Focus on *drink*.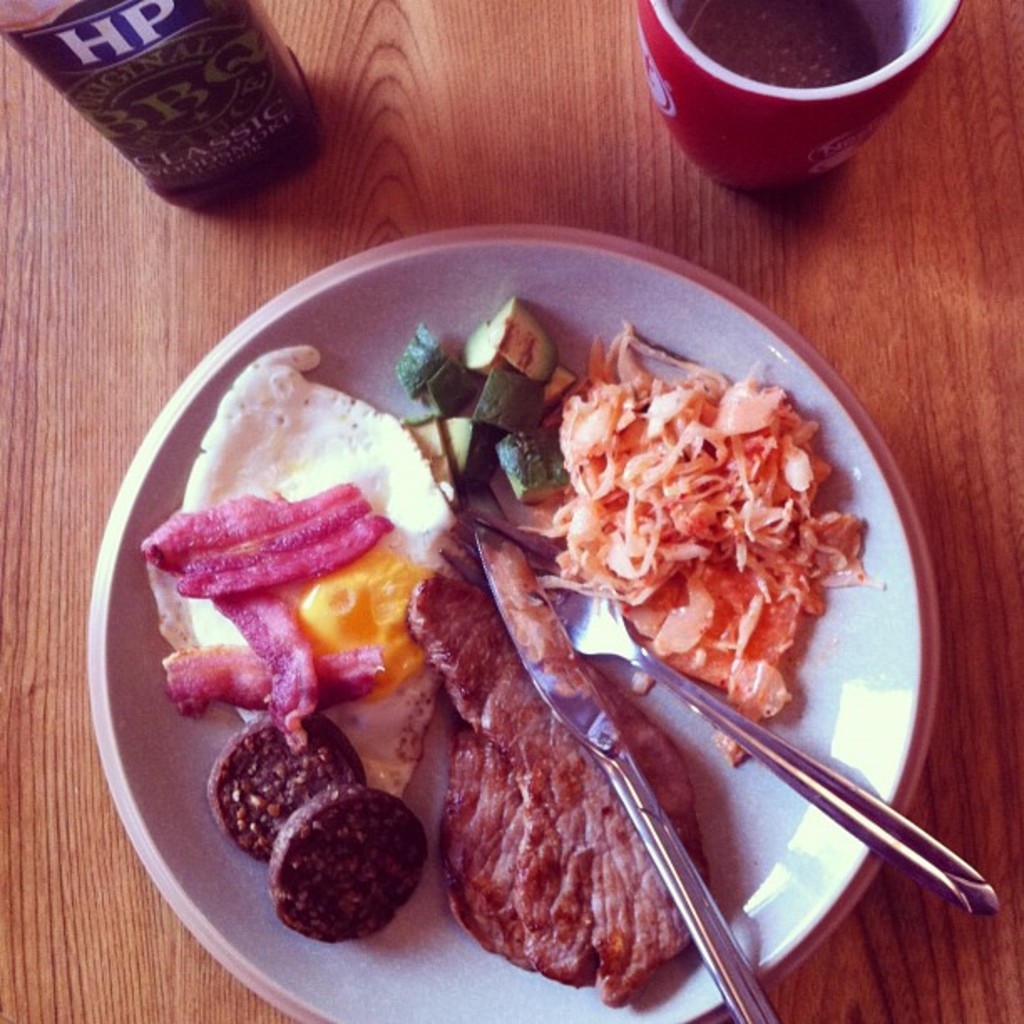
Focused at region(0, 0, 333, 204).
